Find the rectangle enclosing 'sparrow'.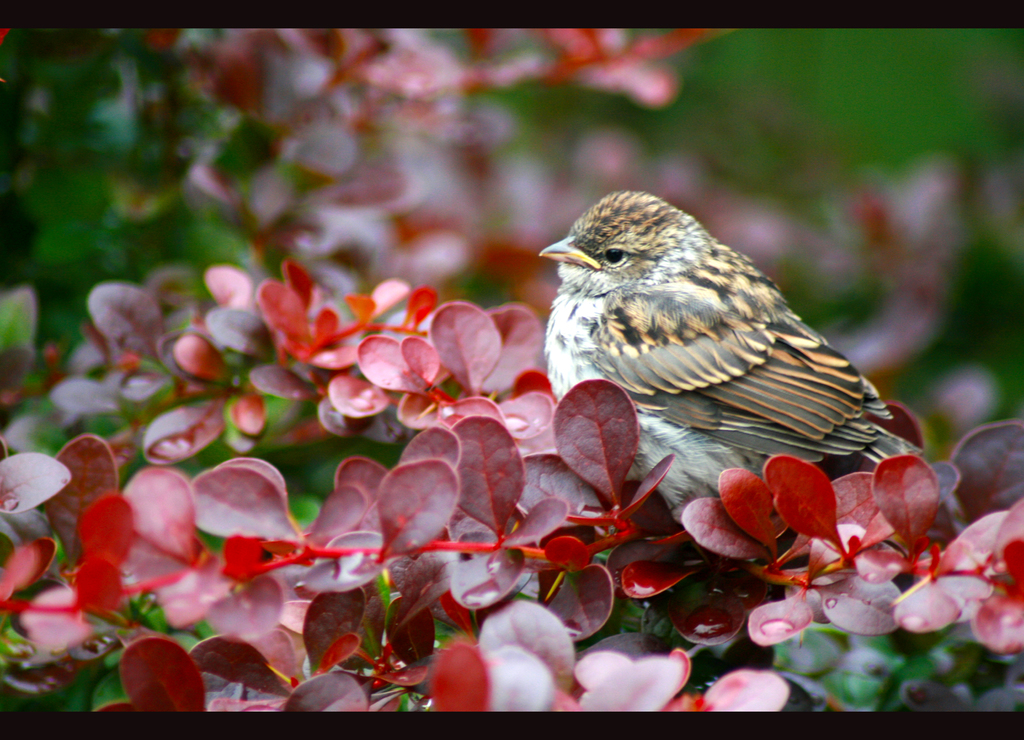
[538, 183, 928, 507].
